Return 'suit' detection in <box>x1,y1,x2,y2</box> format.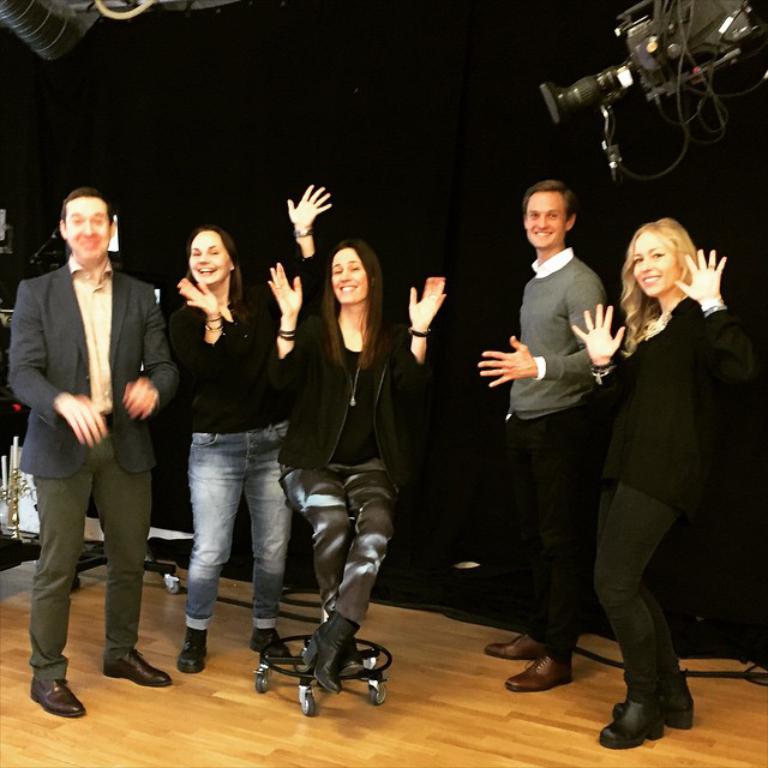
<box>7,258,181,478</box>.
